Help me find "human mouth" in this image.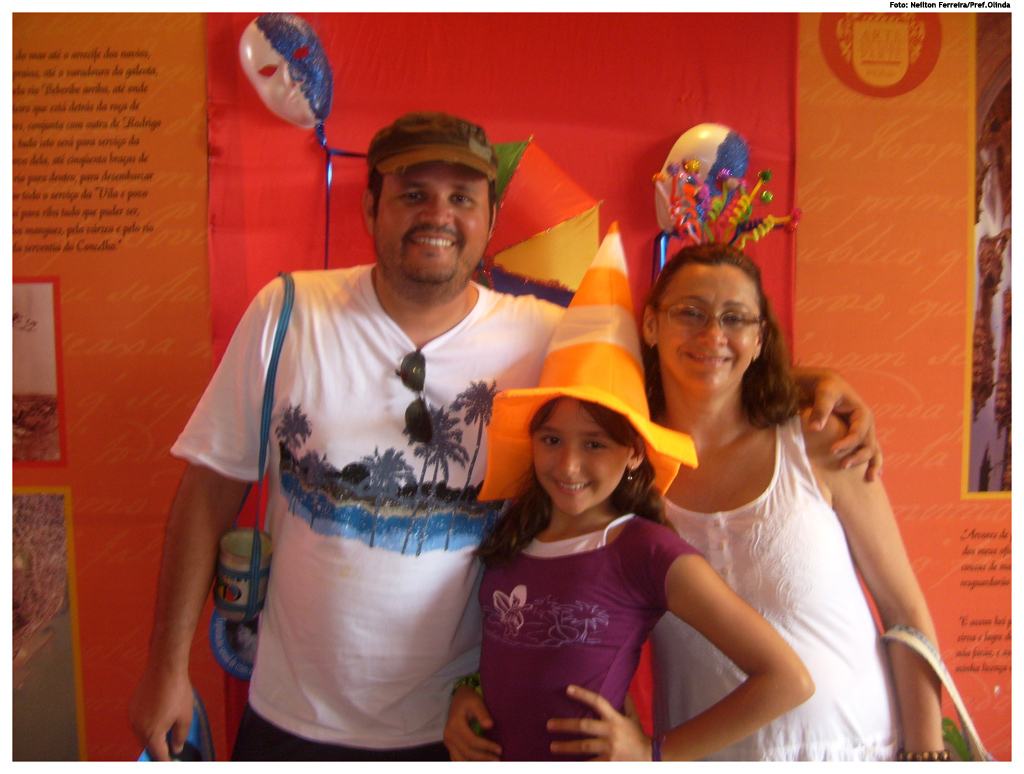
Found it: left=404, top=232, right=458, bottom=254.
